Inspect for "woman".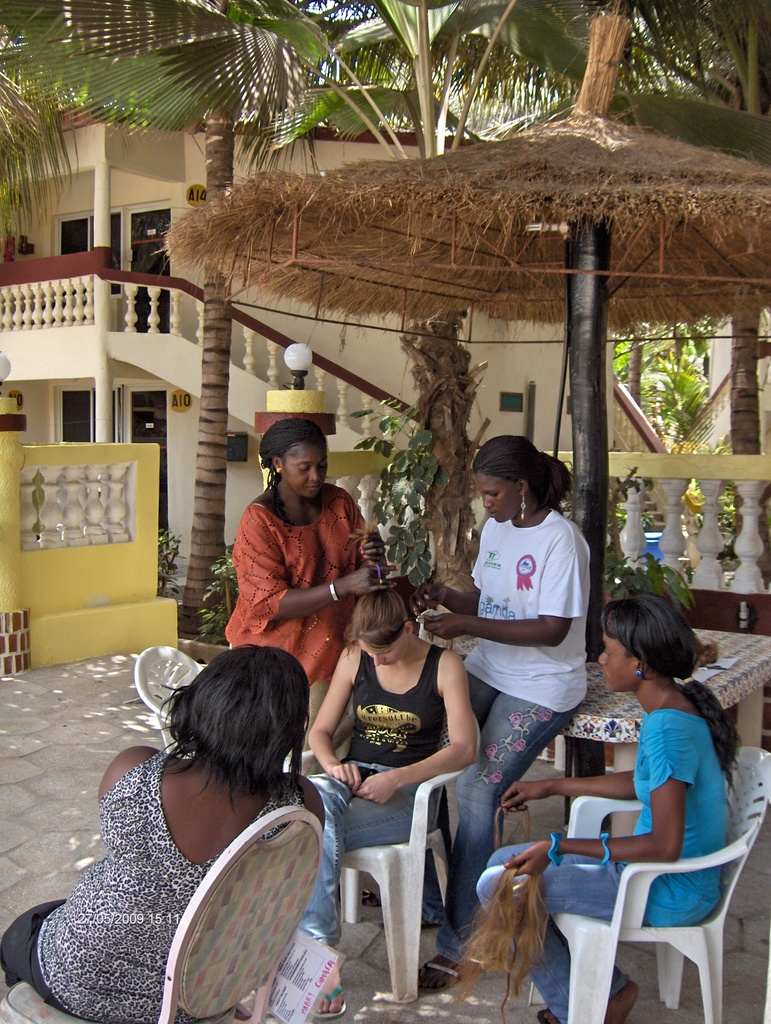
Inspection: select_region(376, 438, 597, 996).
